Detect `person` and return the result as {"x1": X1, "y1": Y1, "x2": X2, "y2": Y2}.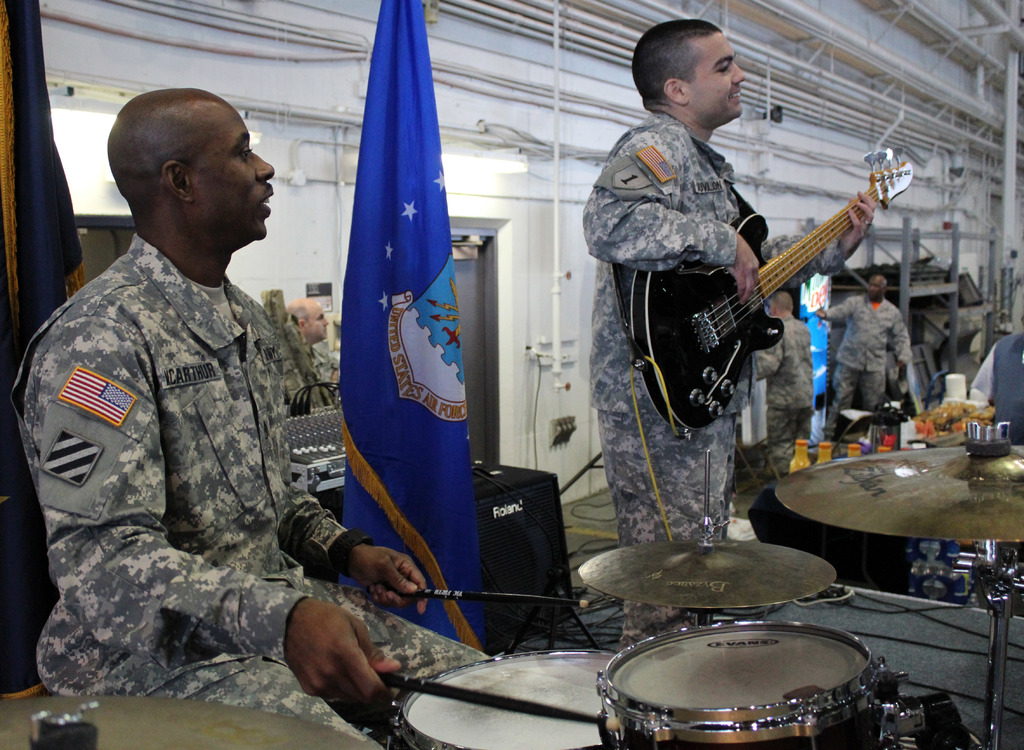
{"x1": 39, "y1": 63, "x2": 367, "y2": 749}.
